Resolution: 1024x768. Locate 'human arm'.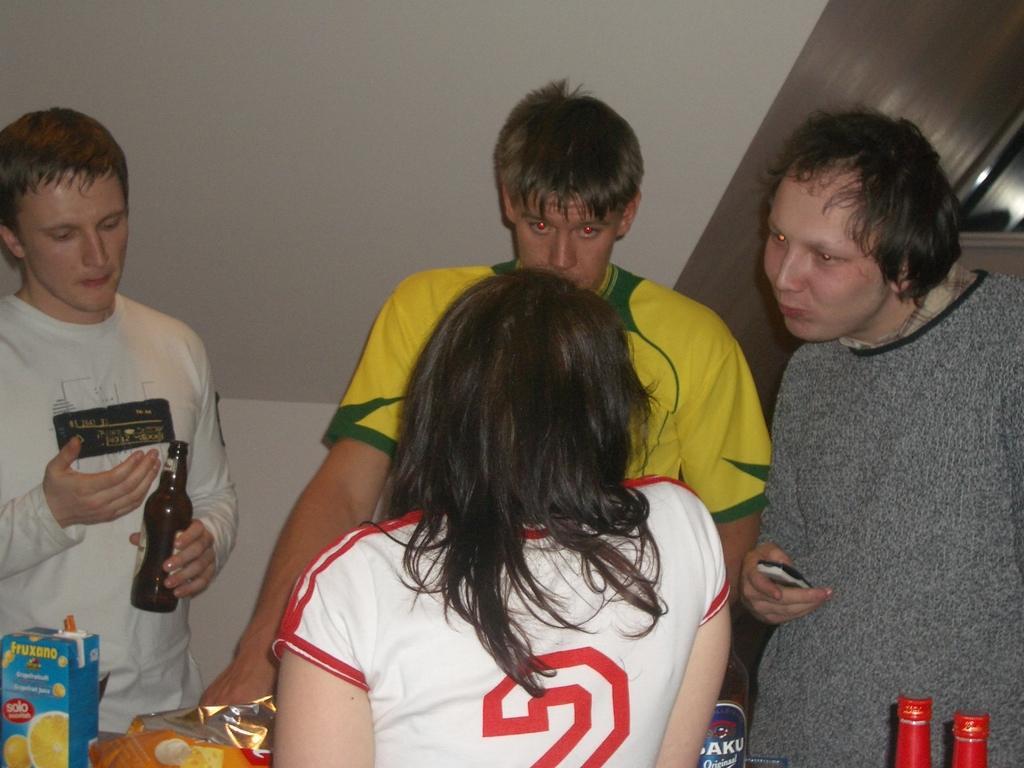
box(0, 430, 175, 583).
